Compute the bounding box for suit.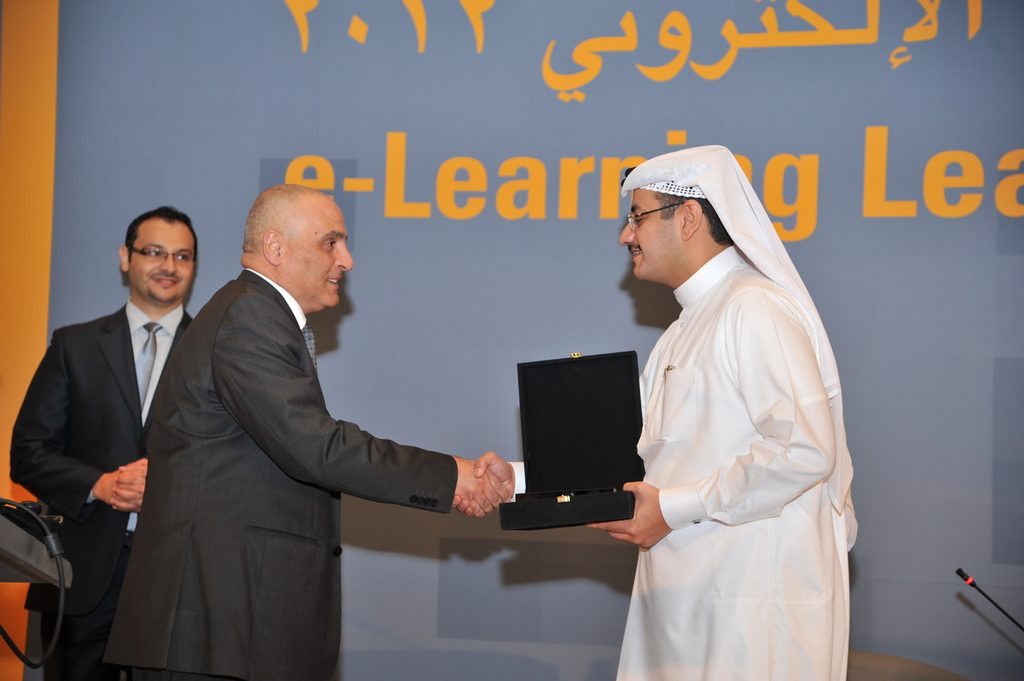
[x1=126, y1=186, x2=492, y2=671].
